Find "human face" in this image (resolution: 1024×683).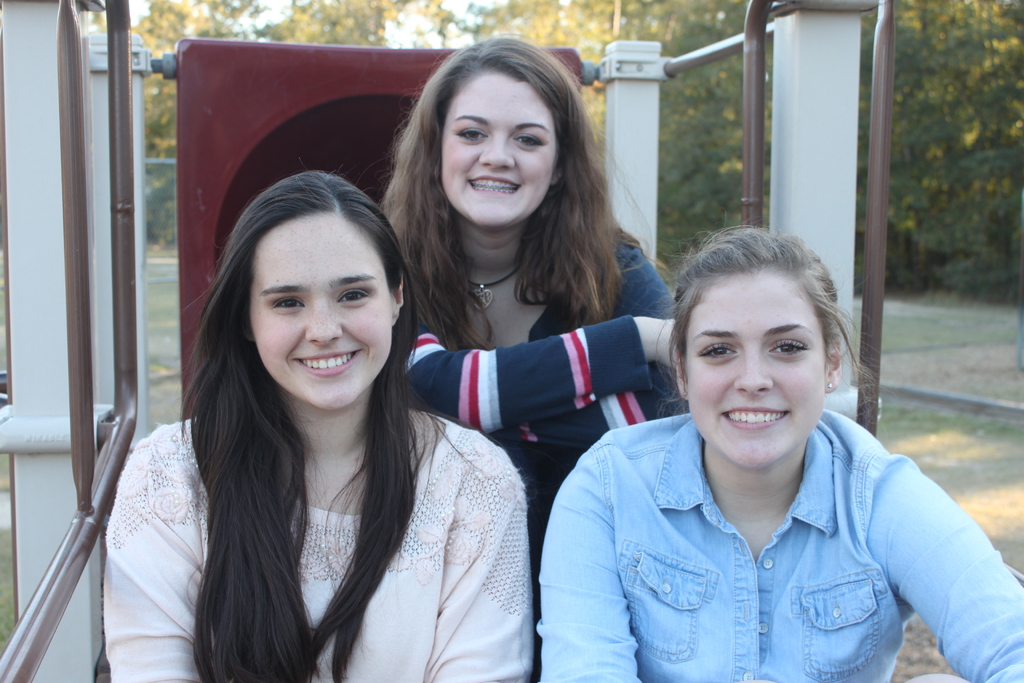
689, 274, 829, 475.
